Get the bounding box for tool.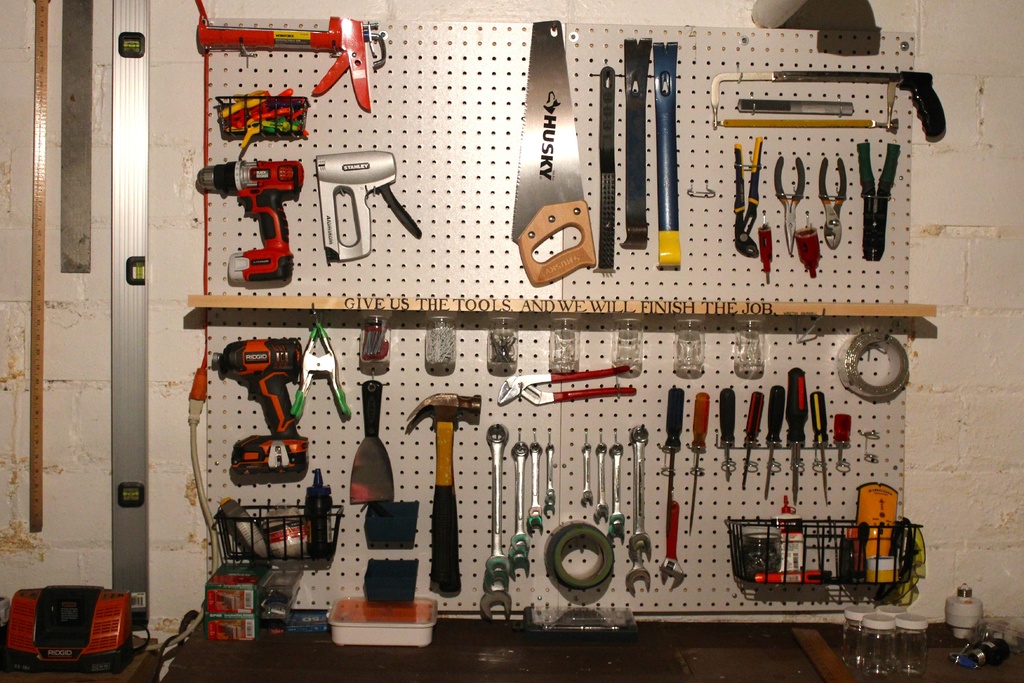
(771, 158, 809, 258).
